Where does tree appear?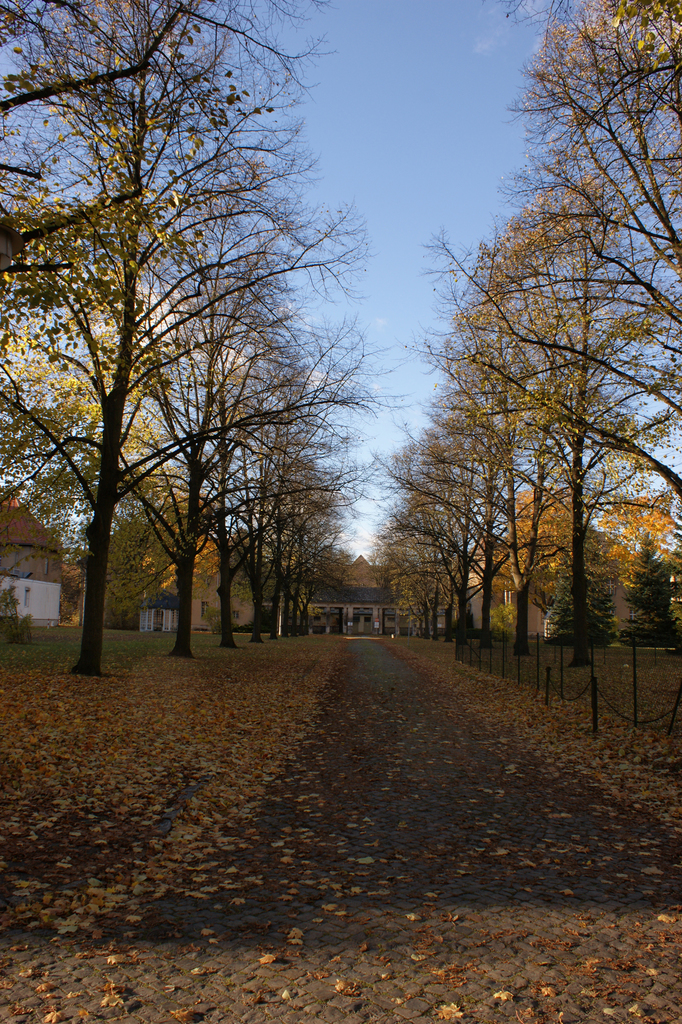
Appears at locate(256, 448, 389, 640).
